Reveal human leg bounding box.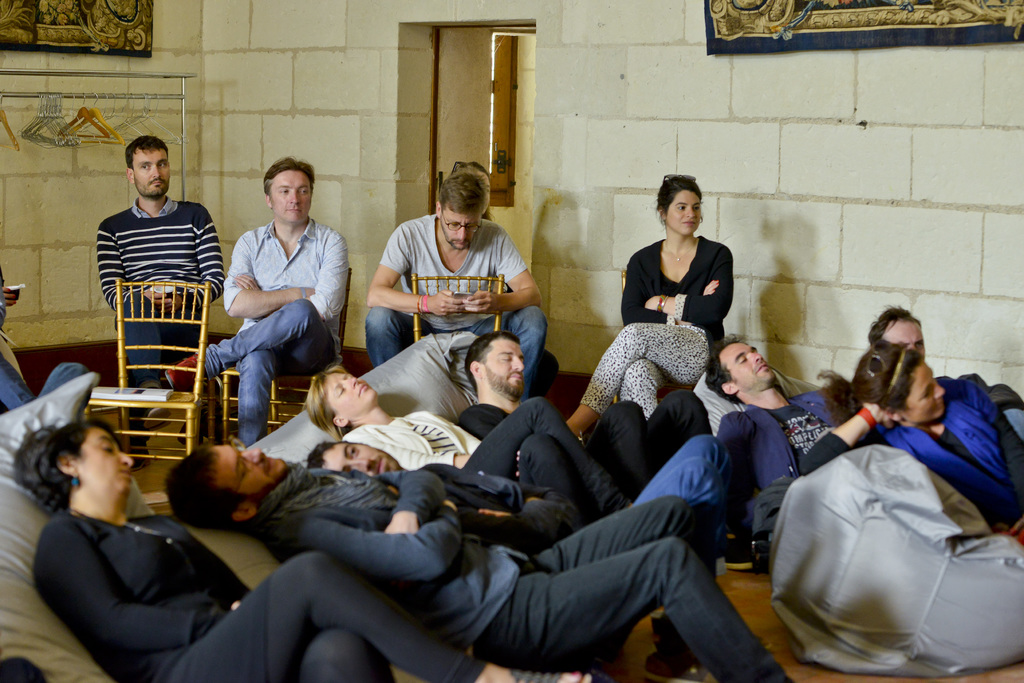
Revealed: x1=550 y1=498 x2=706 y2=671.
